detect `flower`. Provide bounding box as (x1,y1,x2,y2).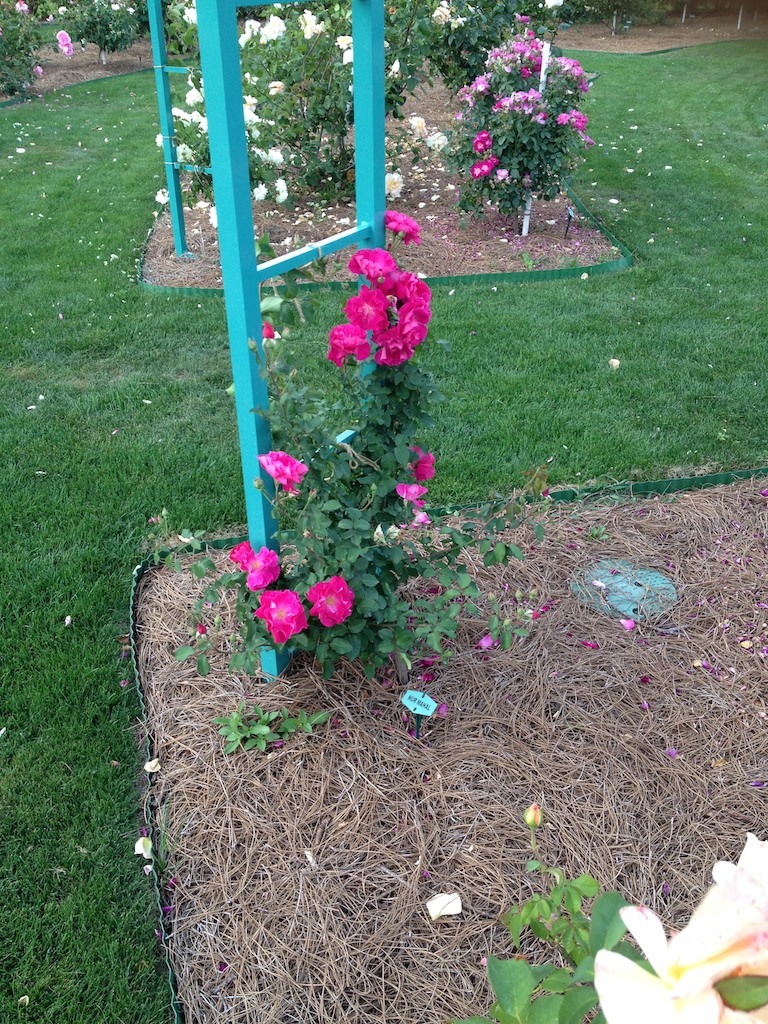
(304,574,356,631).
